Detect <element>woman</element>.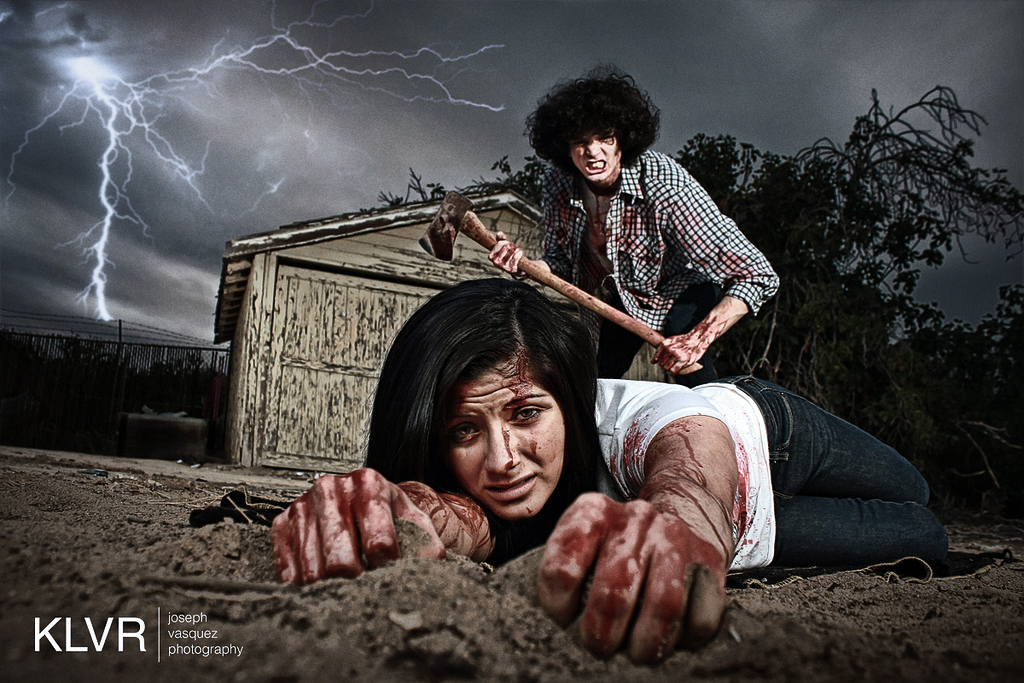
Detected at 264 272 971 664.
